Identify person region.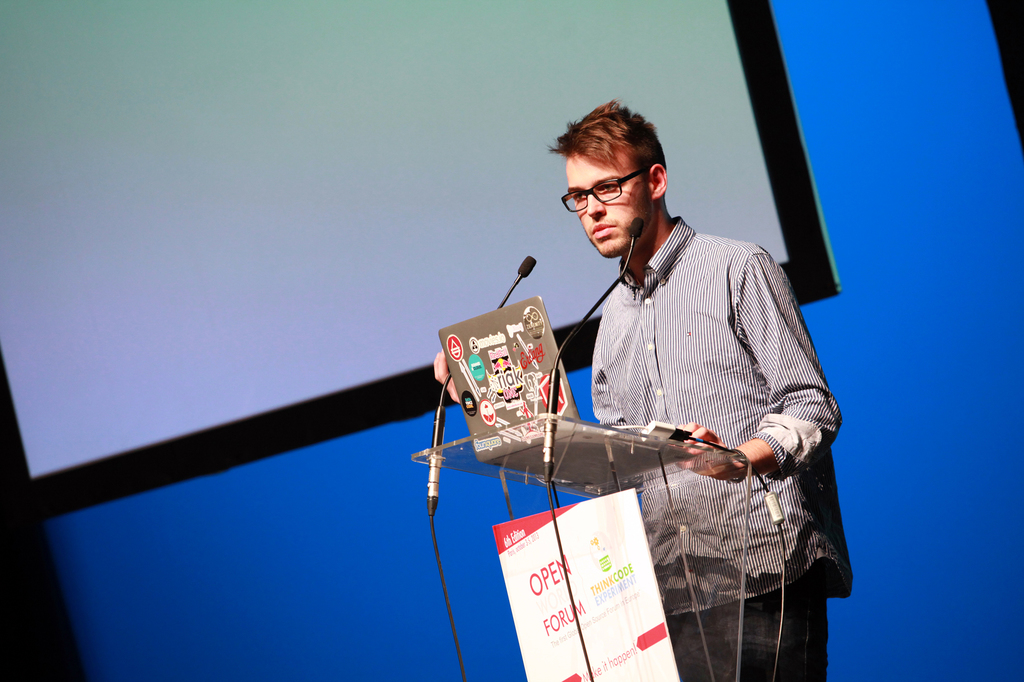
Region: 504:99:836:654.
